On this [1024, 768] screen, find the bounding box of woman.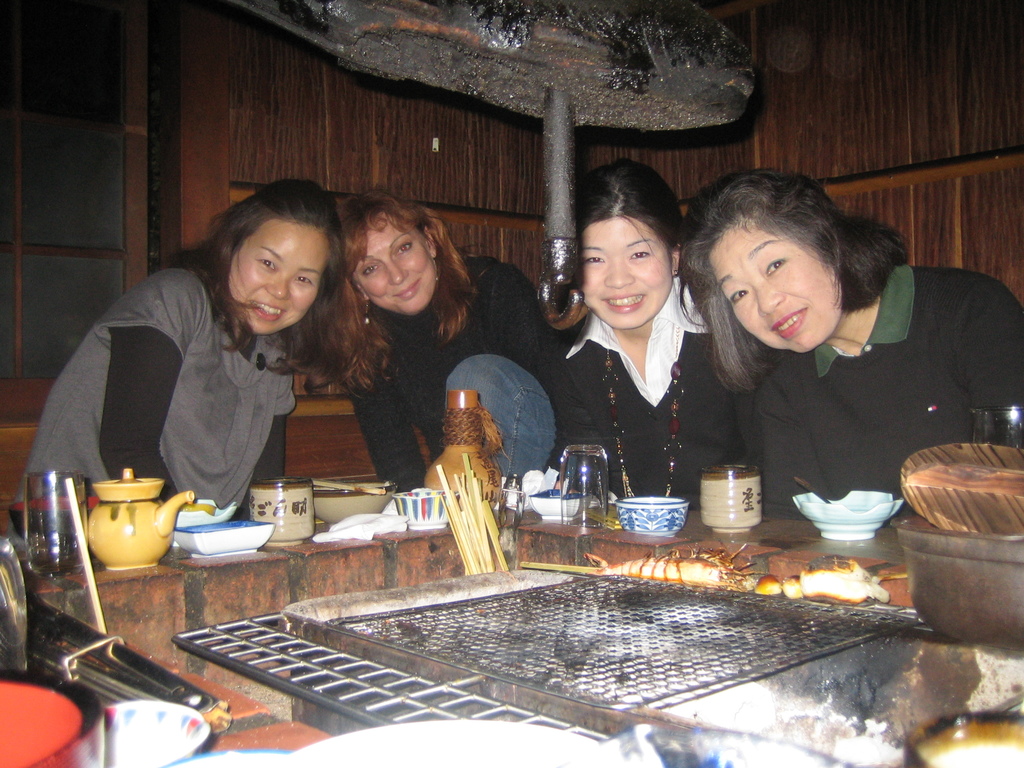
Bounding box: 545:168:724:527.
